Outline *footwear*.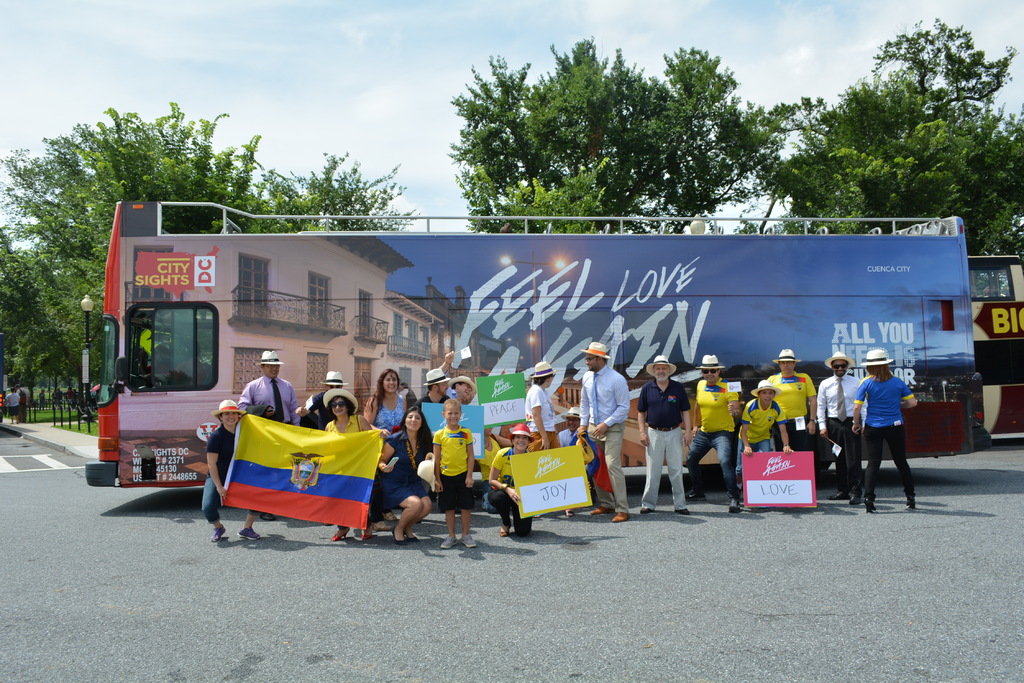
Outline: {"left": 865, "top": 497, "right": 879, "bottom": 515}.
